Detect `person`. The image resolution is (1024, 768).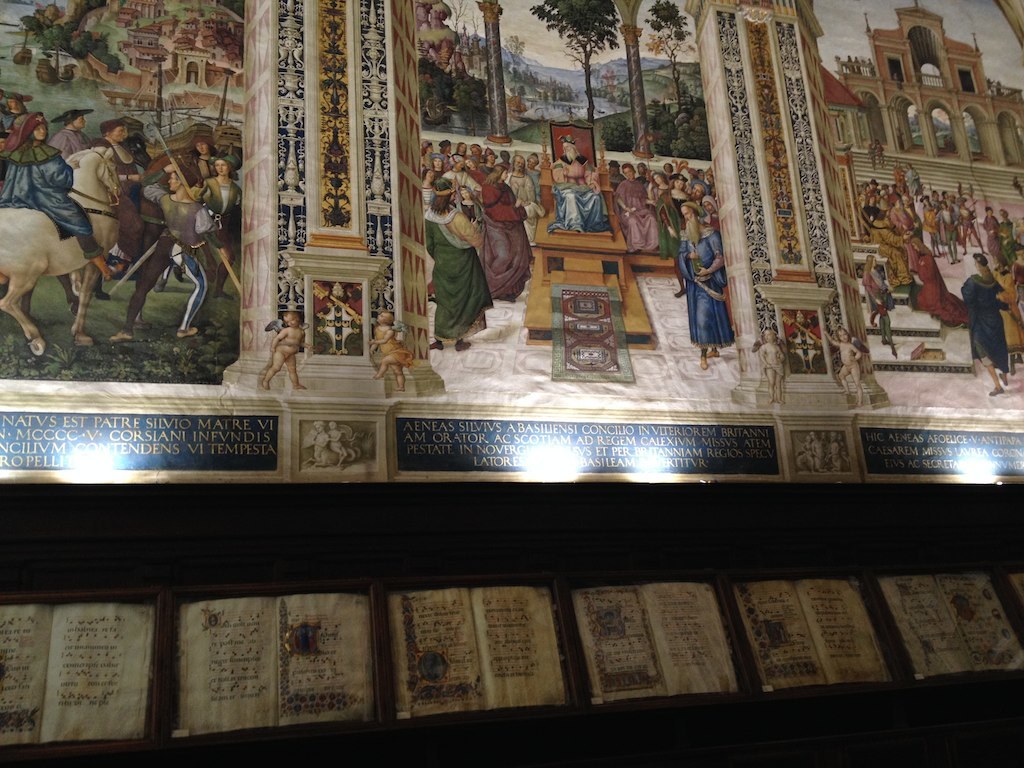
(left=260, top=307, right=313, bottom=389).
